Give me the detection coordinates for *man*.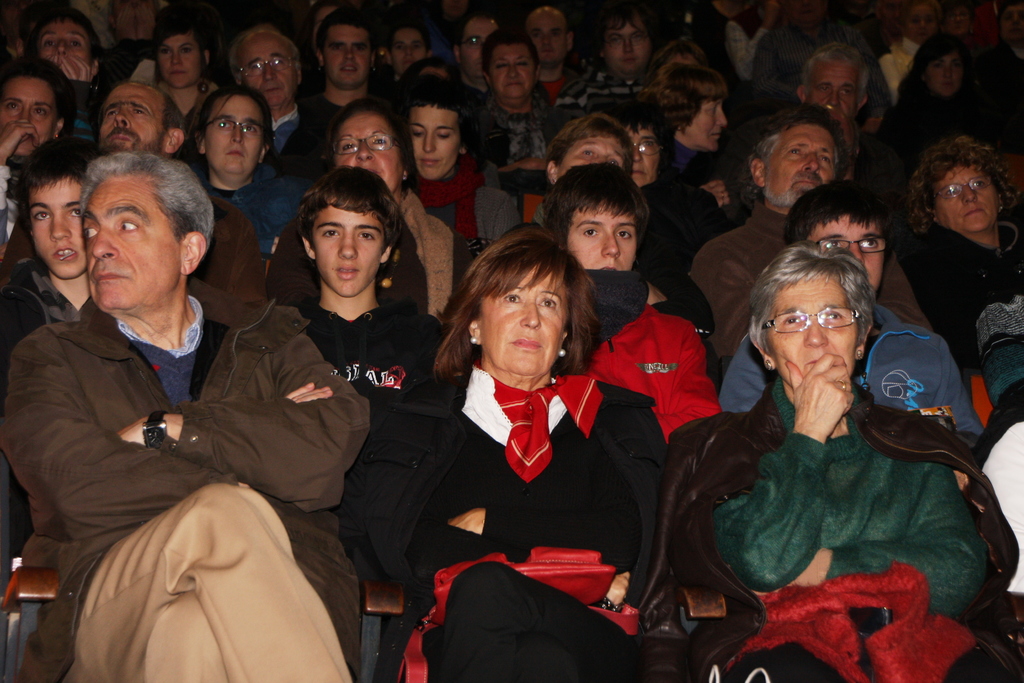
box=[703, 103, 923, 329].
